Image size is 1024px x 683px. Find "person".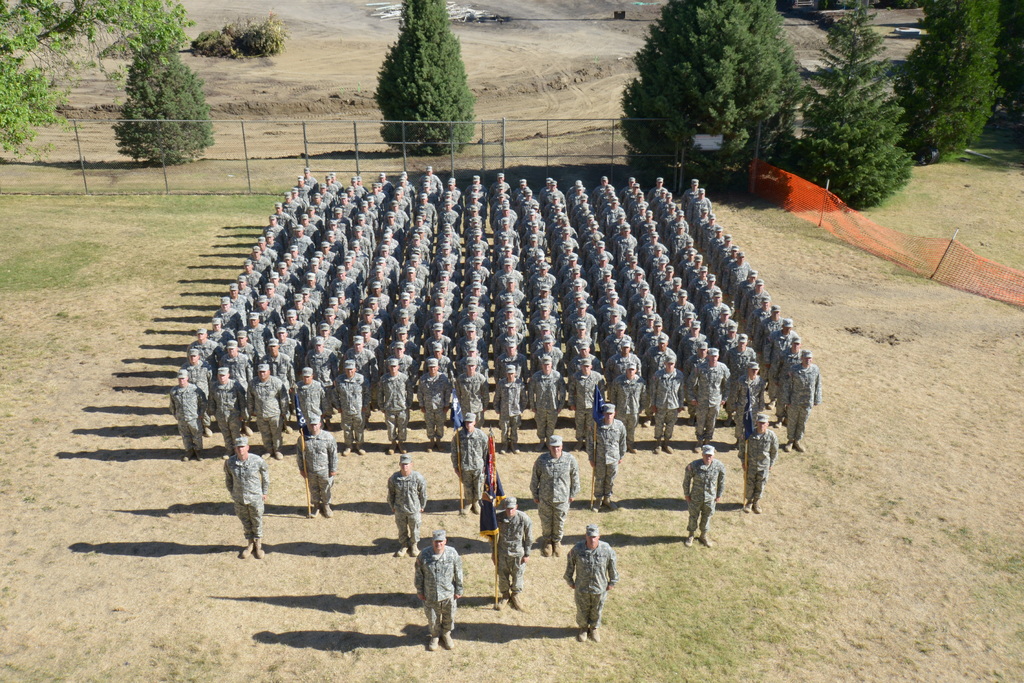
(left=588, top=402, right=625, bottom=509).
